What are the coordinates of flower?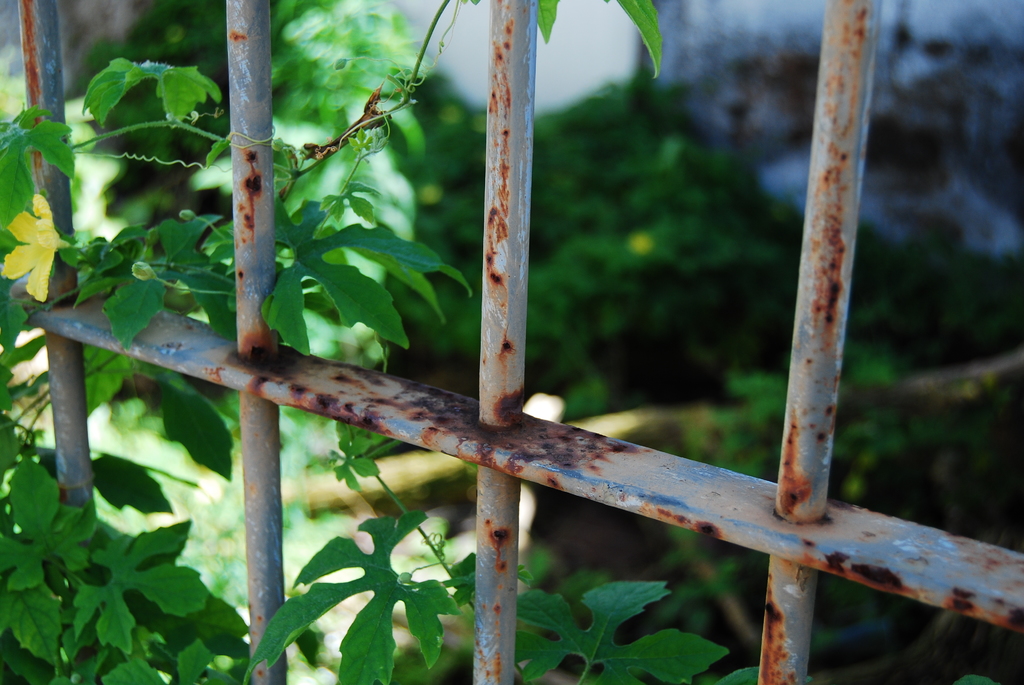
<bbox>129, 261, 156, 280</bbox>.
